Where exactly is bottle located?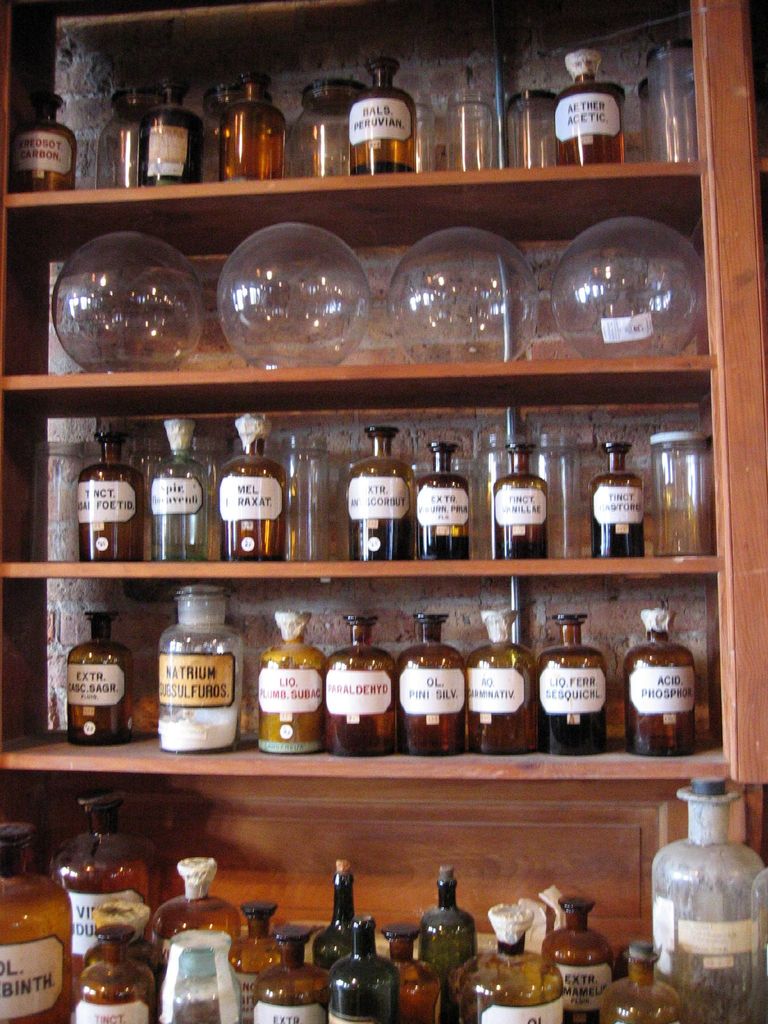
Its bounding box is bbox=(539, 897, 619, 1023).
